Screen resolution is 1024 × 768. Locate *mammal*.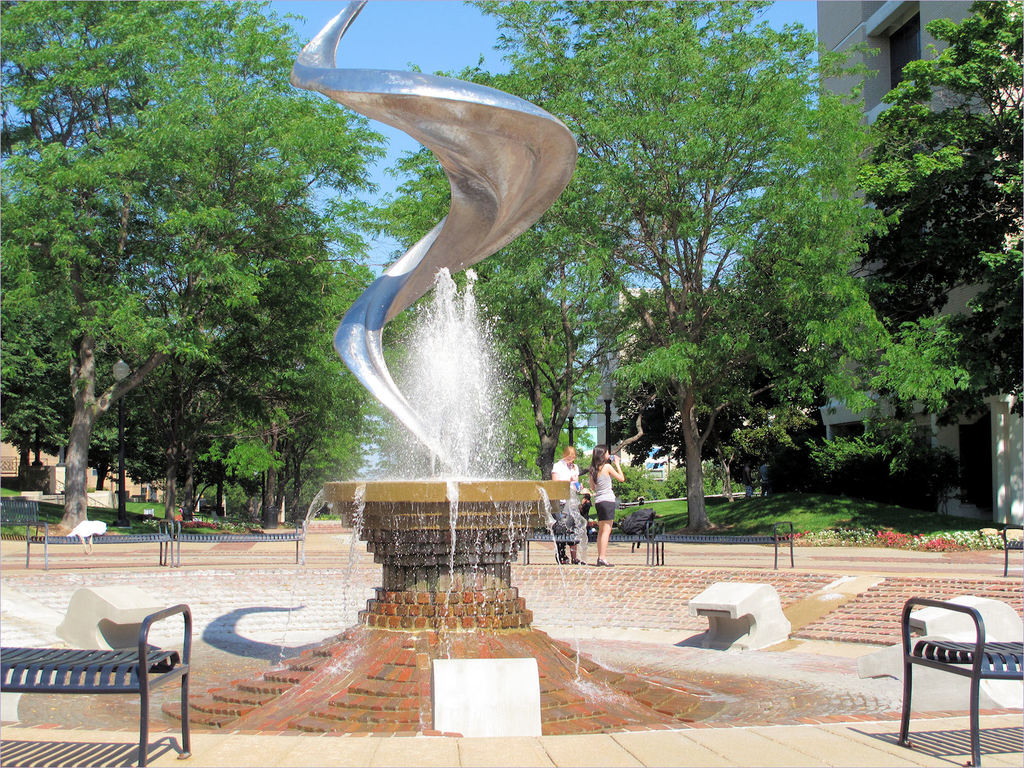
(left=578, top=486, right=591, bottom=565).
